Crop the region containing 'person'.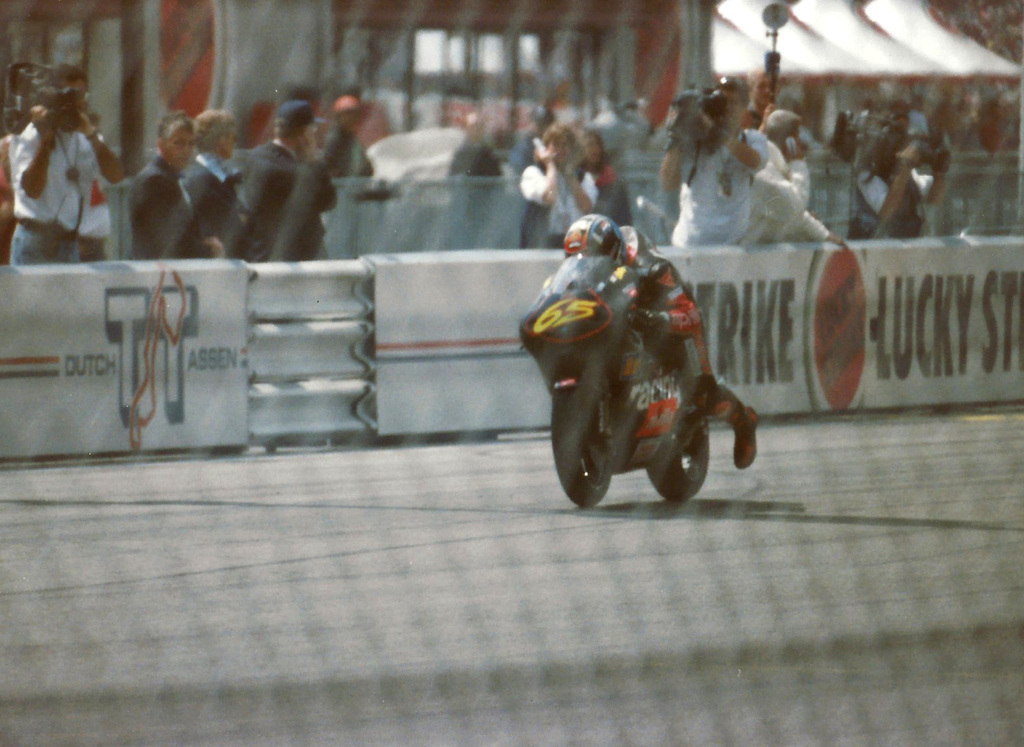
Crop region: {"x1": 185, "y1": 103, "x2": 239, "y2": 272}.
